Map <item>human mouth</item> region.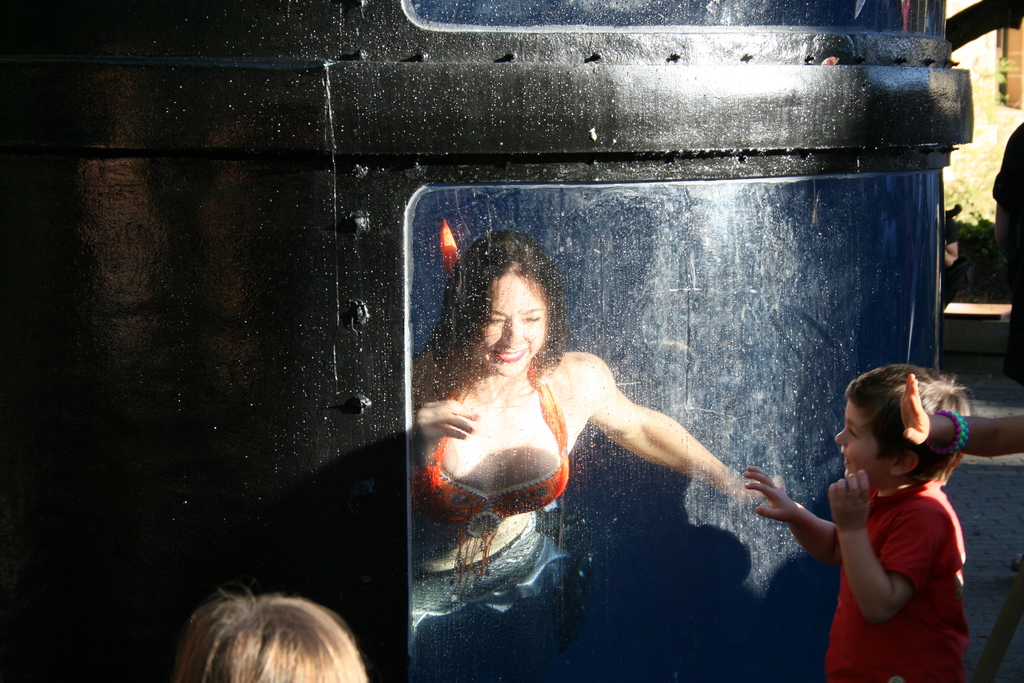
Mapped to l=842, t=450, r=851, b=467.
